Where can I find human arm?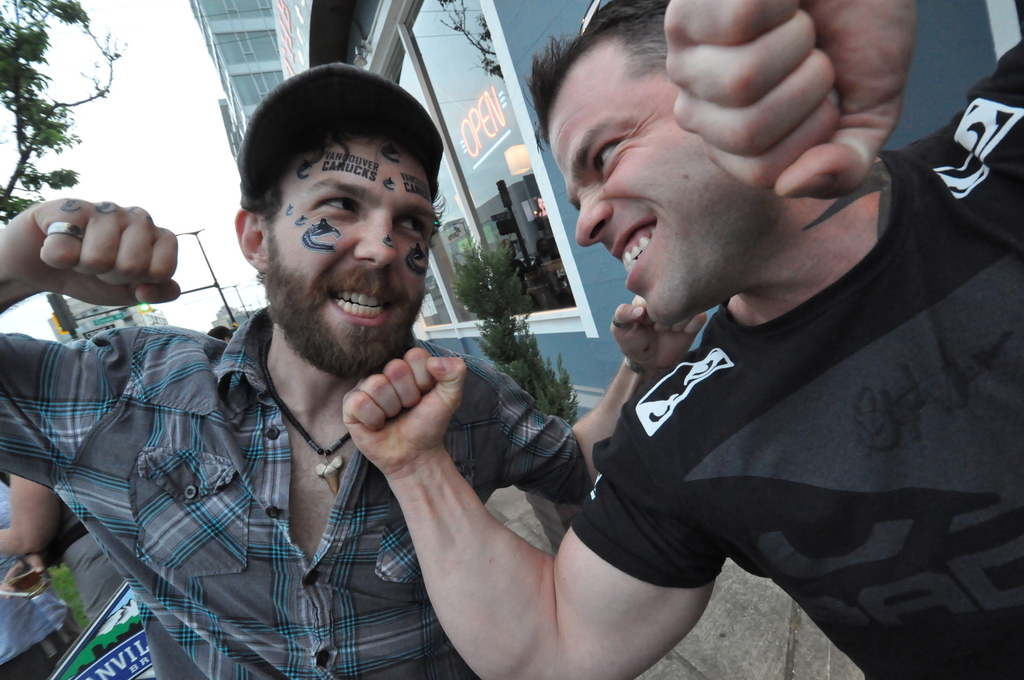
You can find it at 477/297/703/504.
